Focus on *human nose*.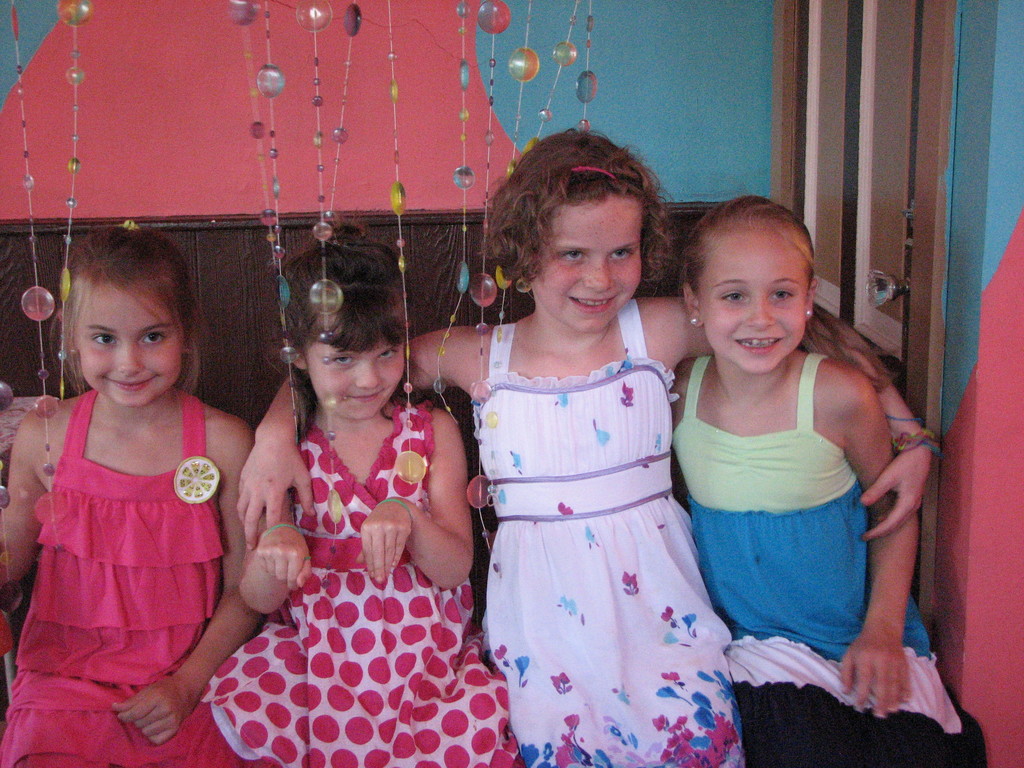
Focused at Rect(113, 342, 141, 376).
